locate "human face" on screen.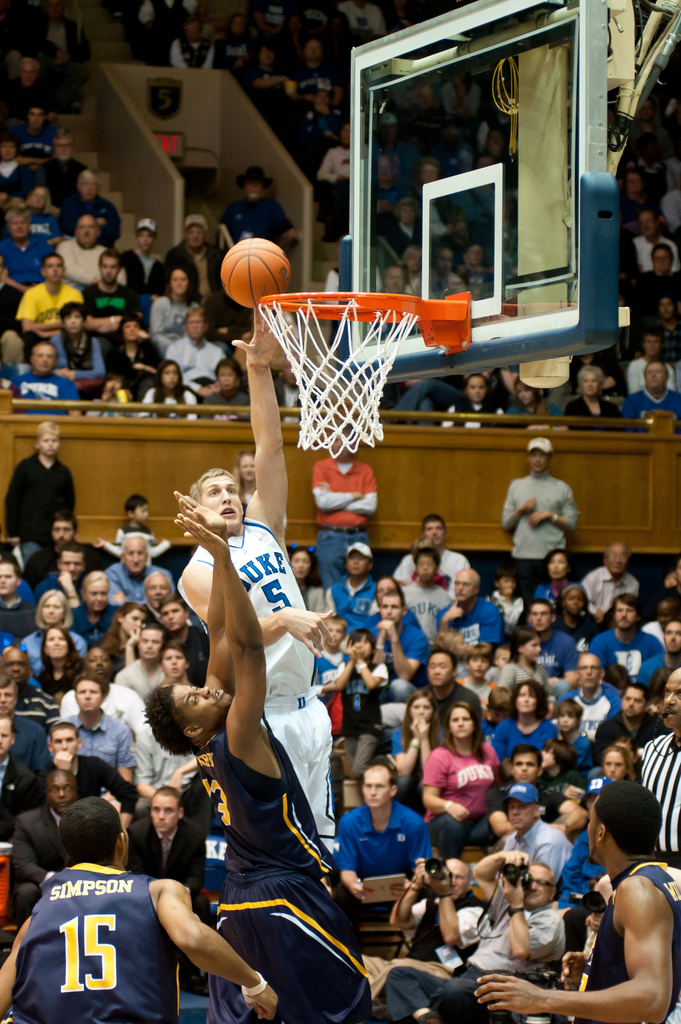
On screen at bbox(148, 795, 179, 833).
